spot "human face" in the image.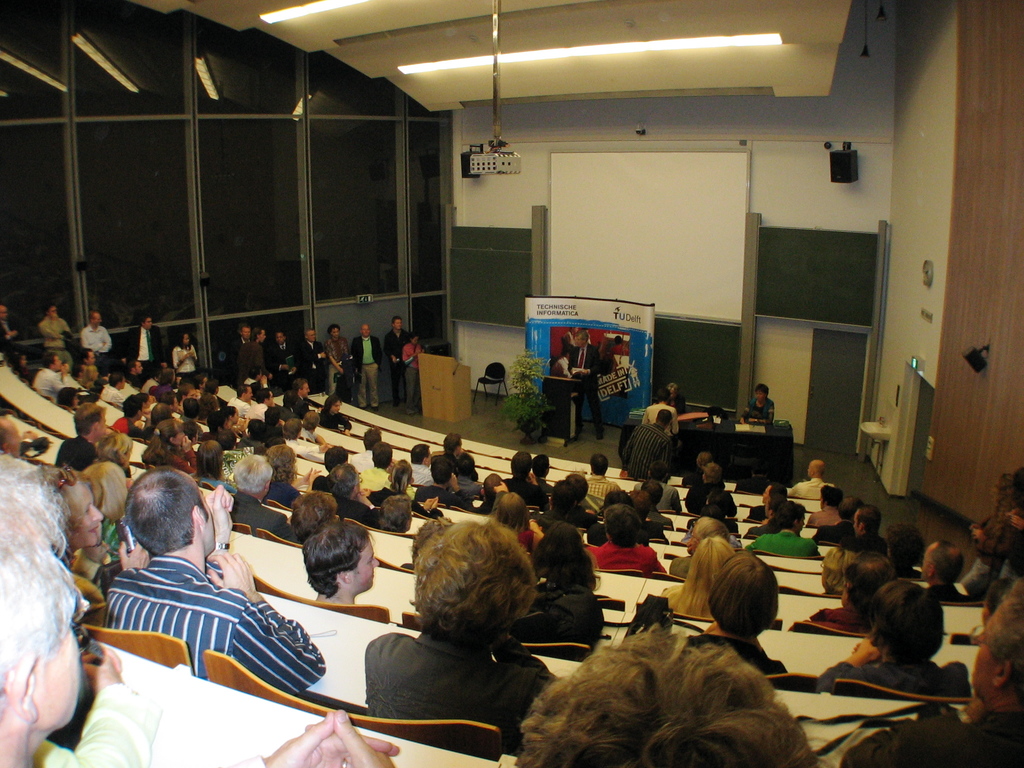
"human face" found at (left=90, top=316, right=97, bottom=327).
